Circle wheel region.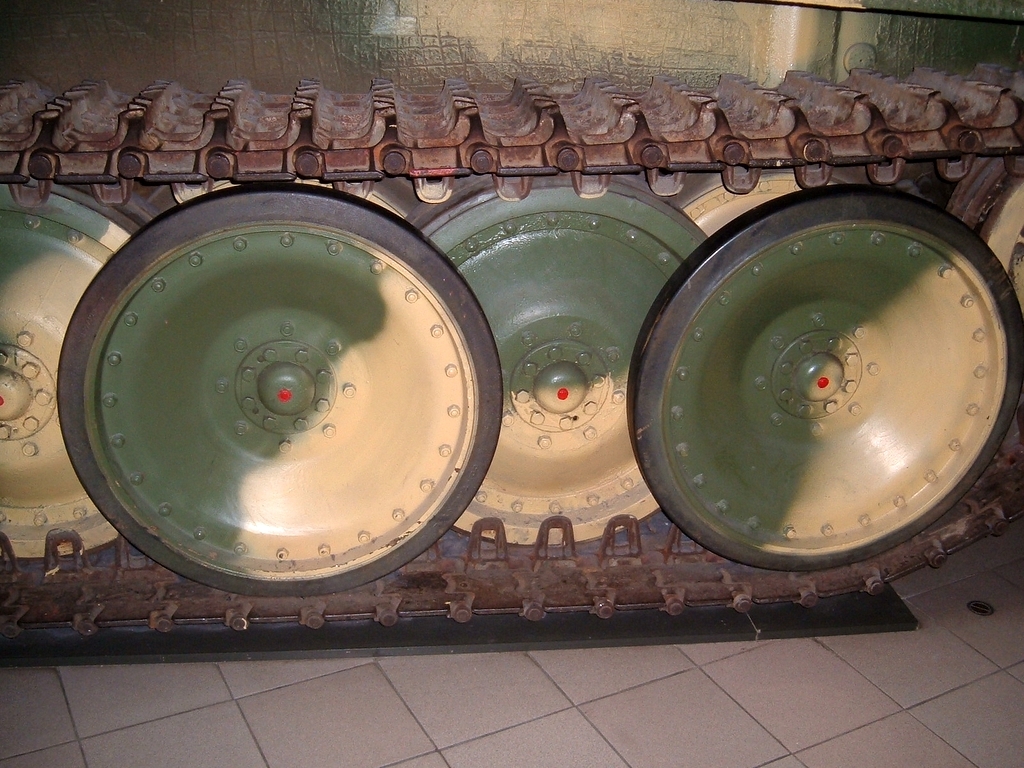
Region: (983,179,1023,463).
